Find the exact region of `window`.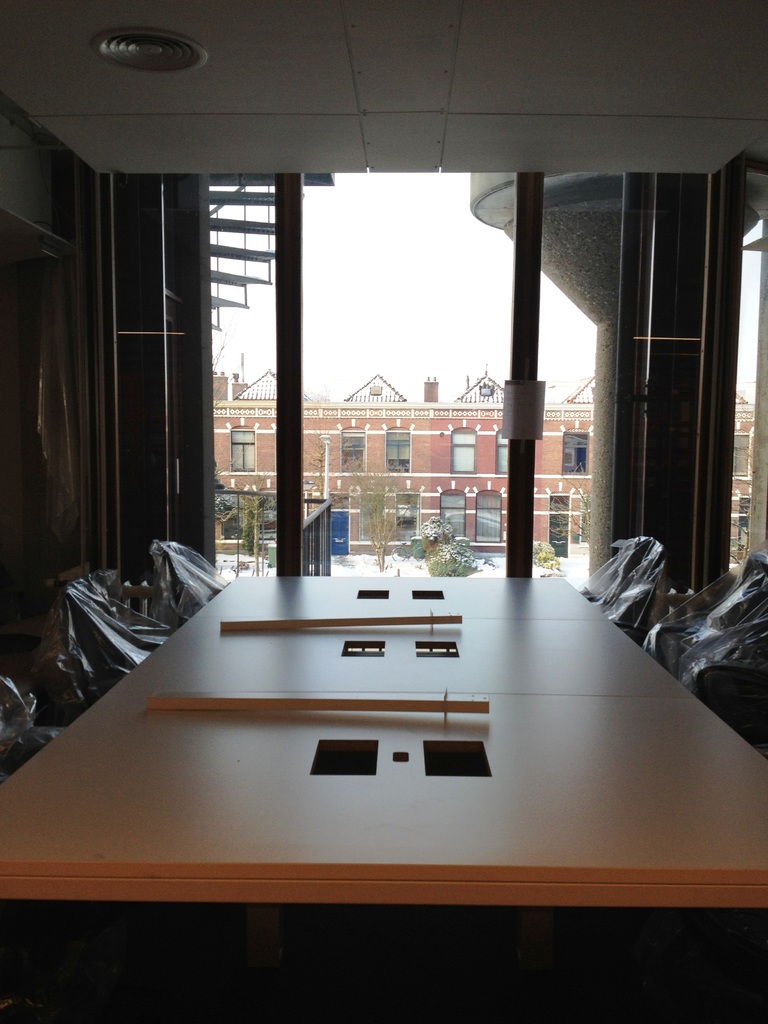
Exact region: 225,128,599,564.
